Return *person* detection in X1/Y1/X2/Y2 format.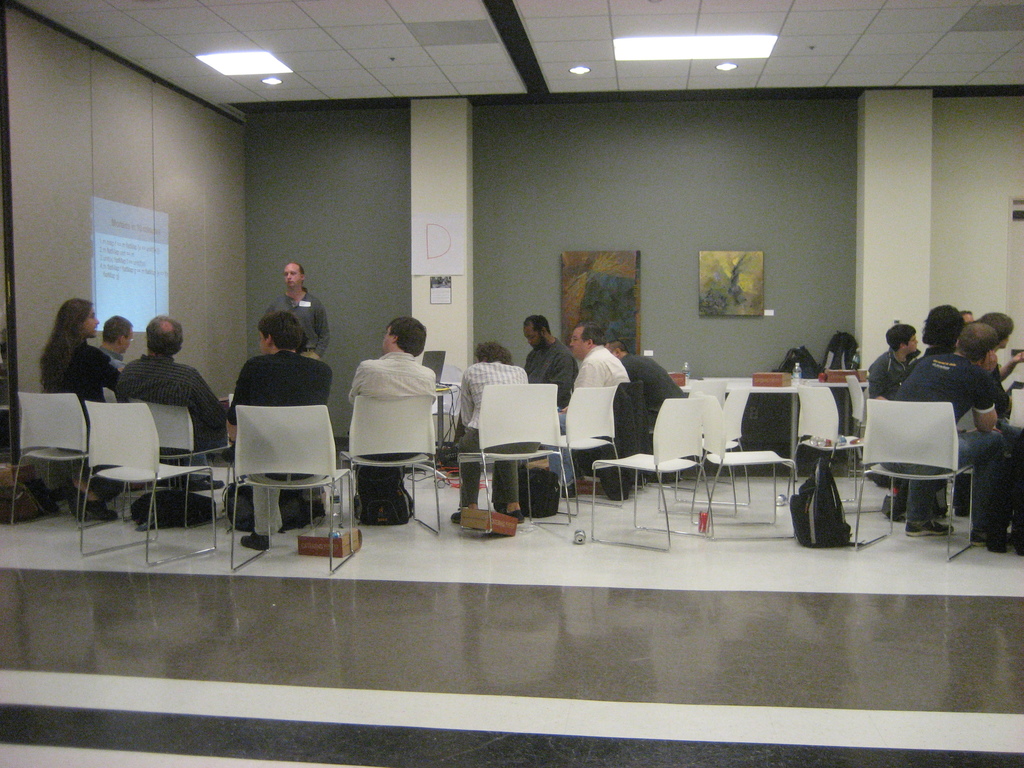
527/310/572/405.
